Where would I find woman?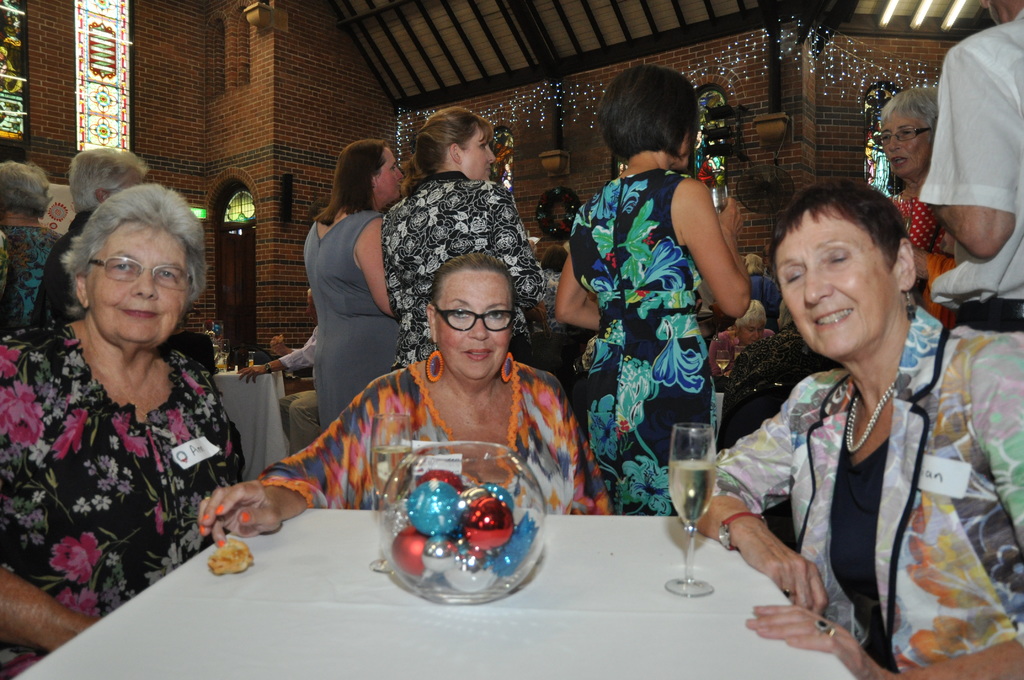
At (555, 65, 750, 518).
